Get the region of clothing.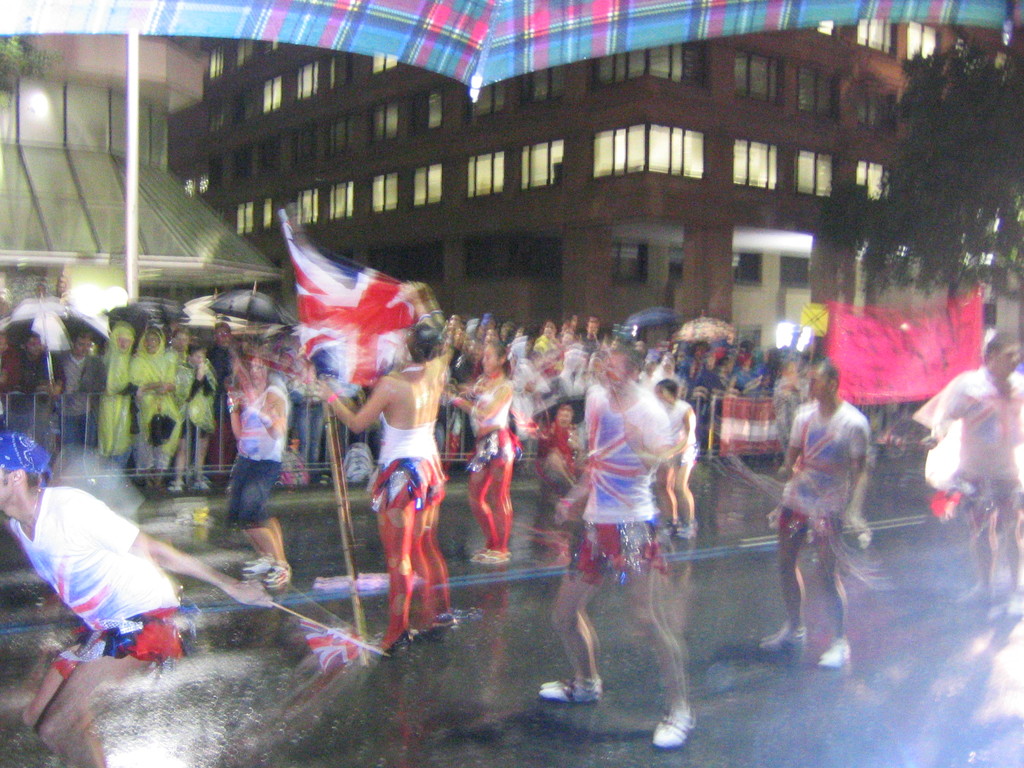
locate(1014, 359, 1023, 376).
